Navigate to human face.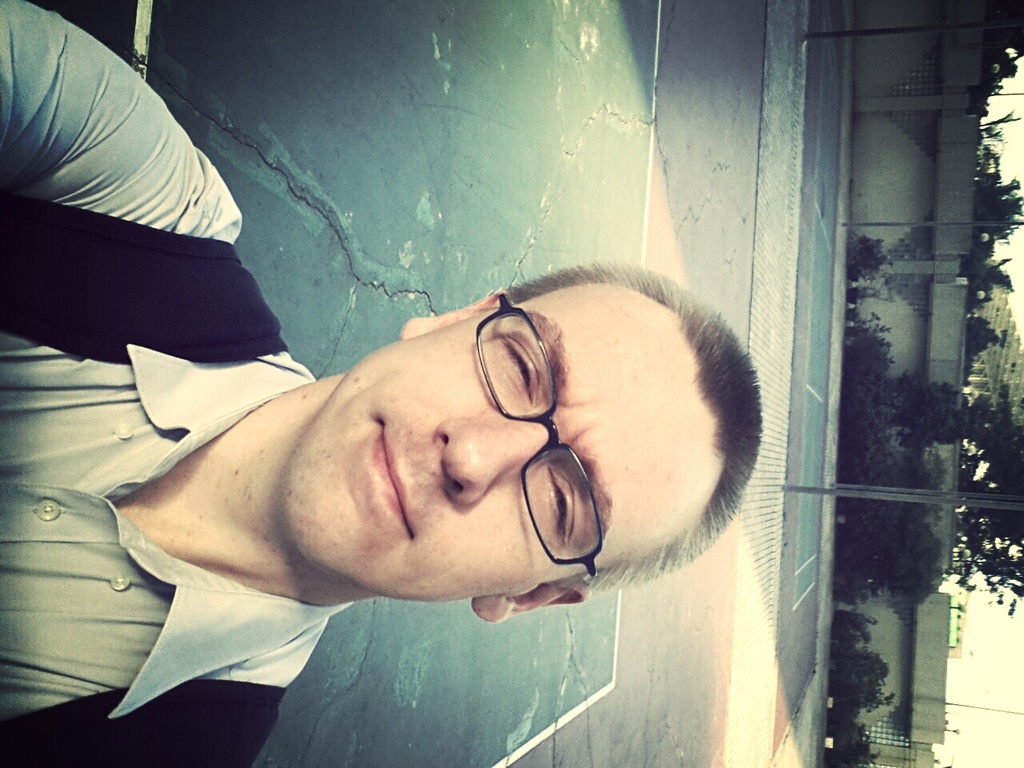
Navigation target: bbox=[286, 286, 713, 602].
